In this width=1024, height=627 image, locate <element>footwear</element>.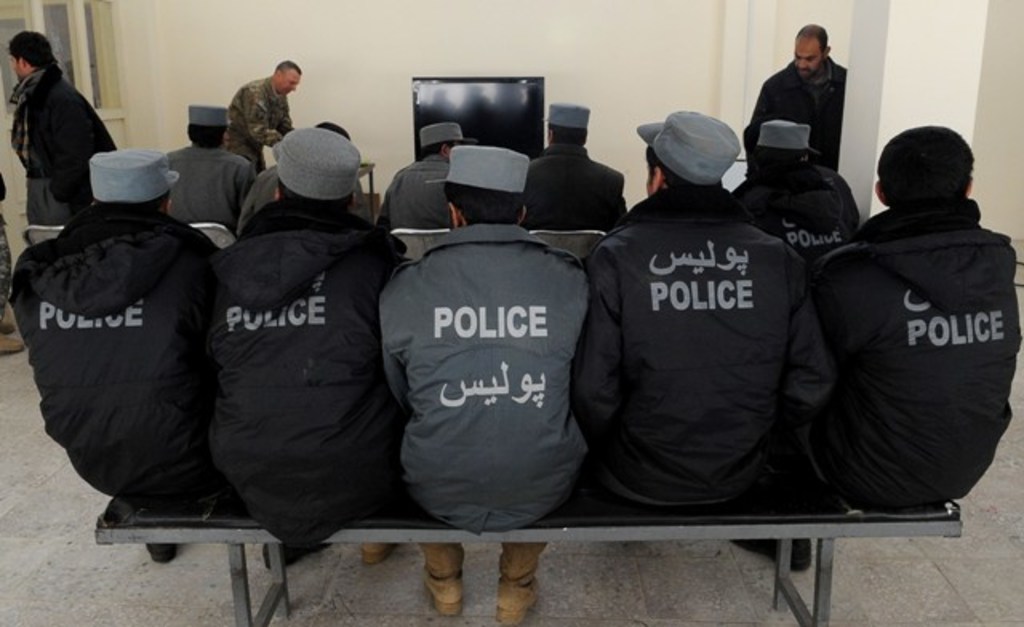
Bounding box: pyautogui.locateOnScreen(264, 544, 331, 566).
